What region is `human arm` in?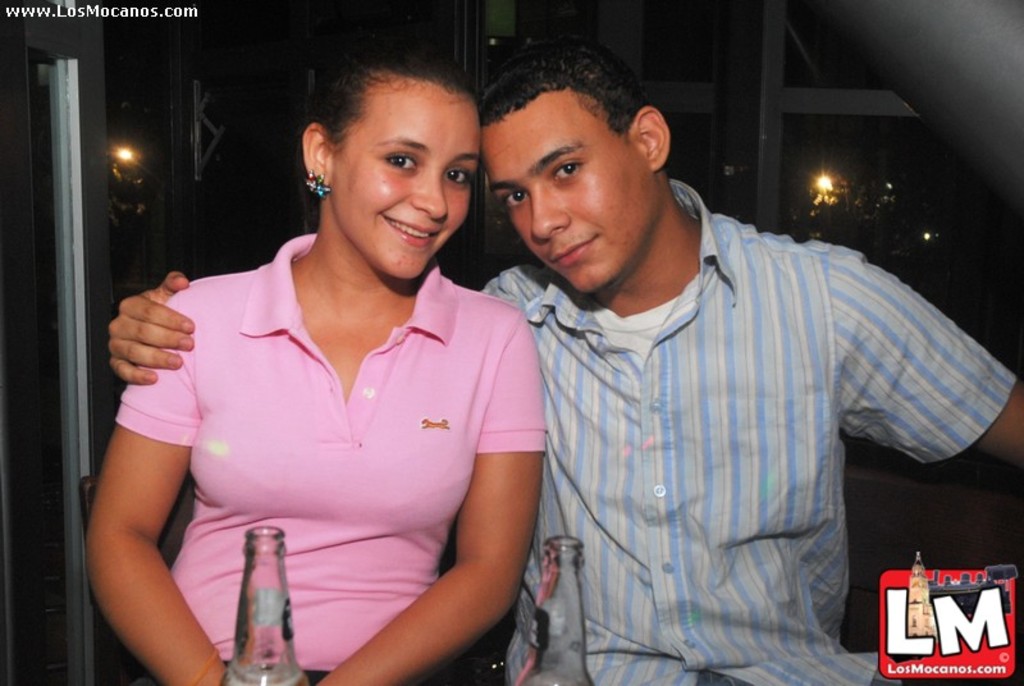
[100, 269, 192, 387].
